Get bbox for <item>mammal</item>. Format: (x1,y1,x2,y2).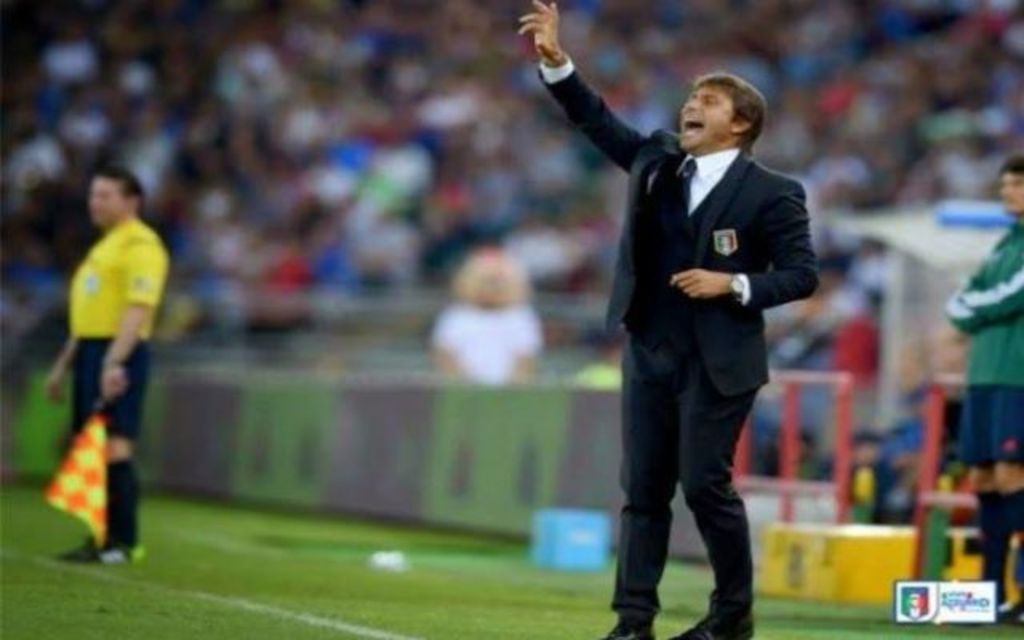
(34,179,162,555).
